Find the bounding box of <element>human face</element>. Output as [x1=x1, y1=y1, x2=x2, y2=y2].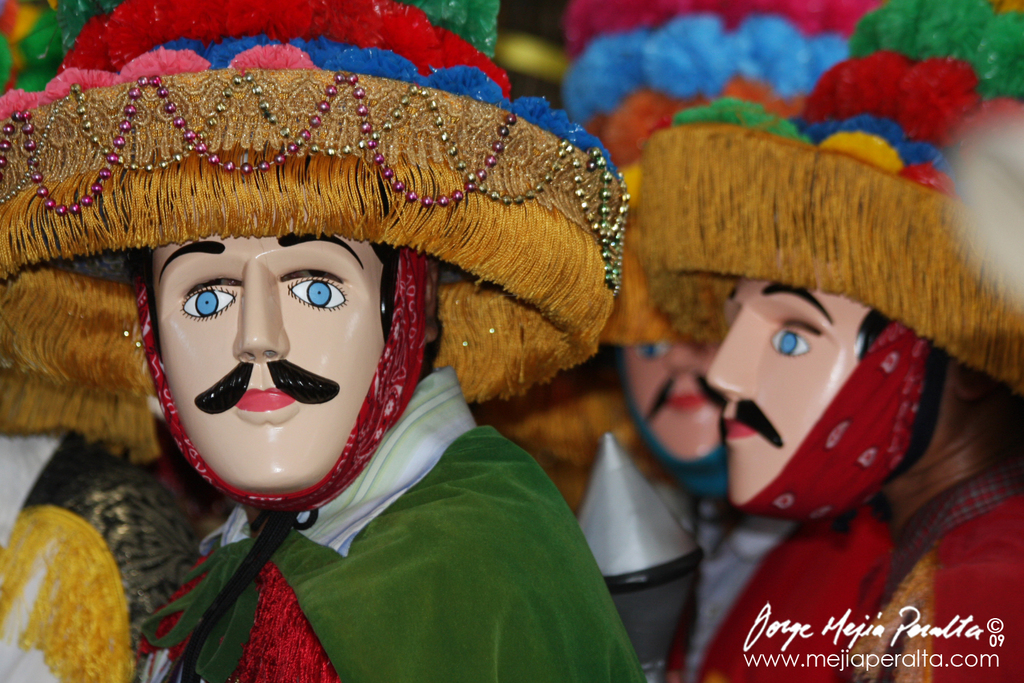
[x1=706, y1=273, x2=865, y2=510].
